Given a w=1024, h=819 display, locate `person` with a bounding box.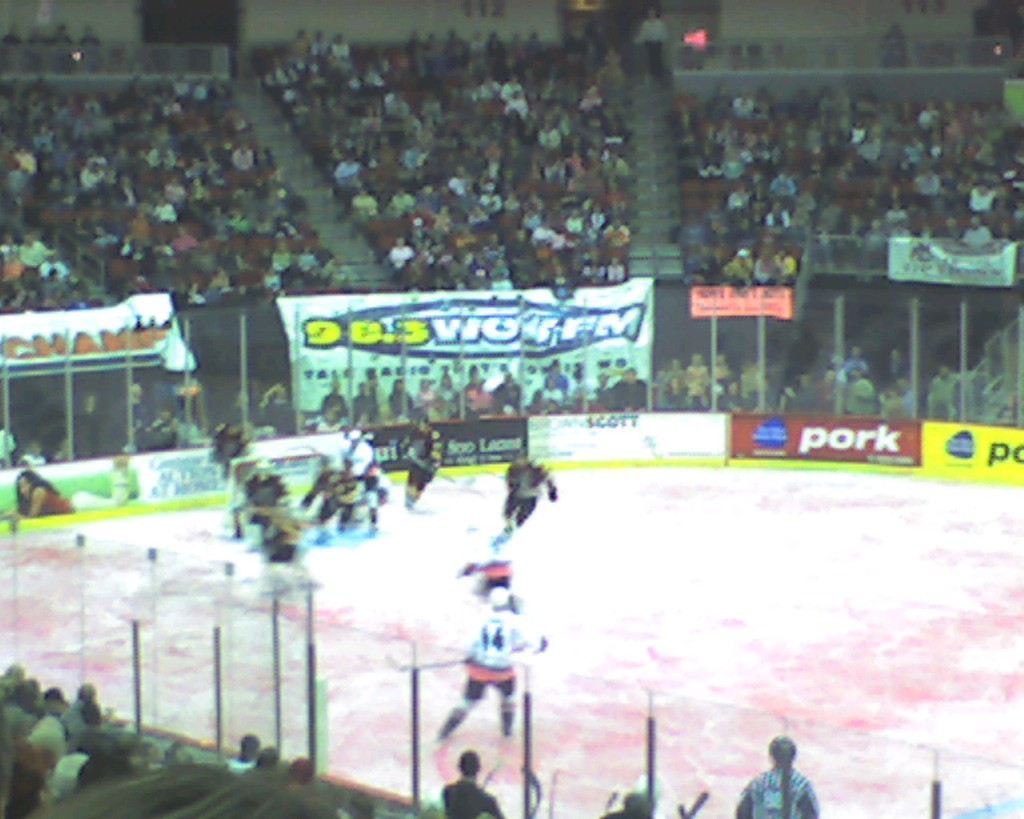
Located: select_region(232, 457, 390, 560).
